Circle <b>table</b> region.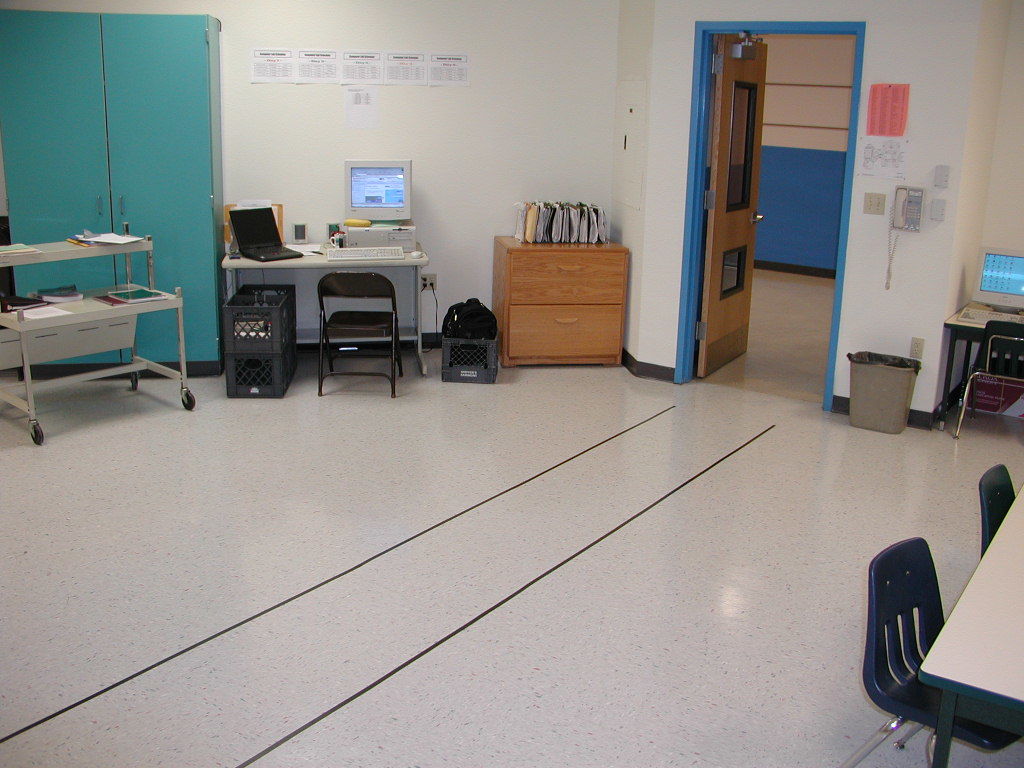
Region: {"left": 495, "top": 229, "right": 633, "bottom": 367}.
